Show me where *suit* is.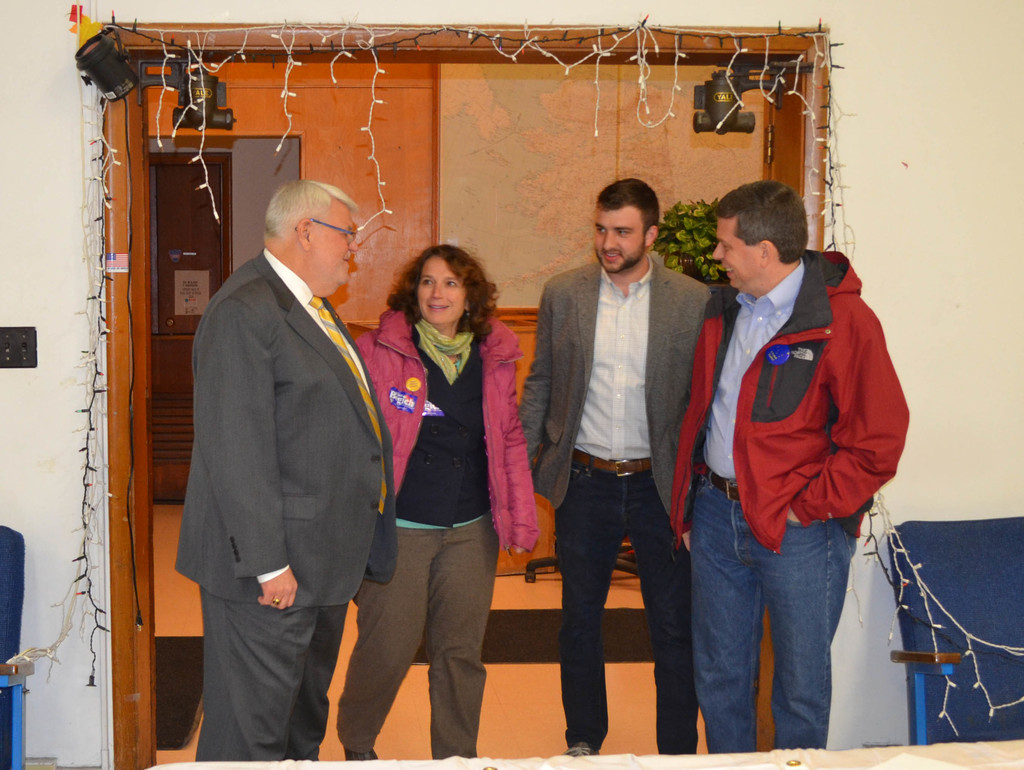
*suit* is at rect(220, 147, 436, 748).
